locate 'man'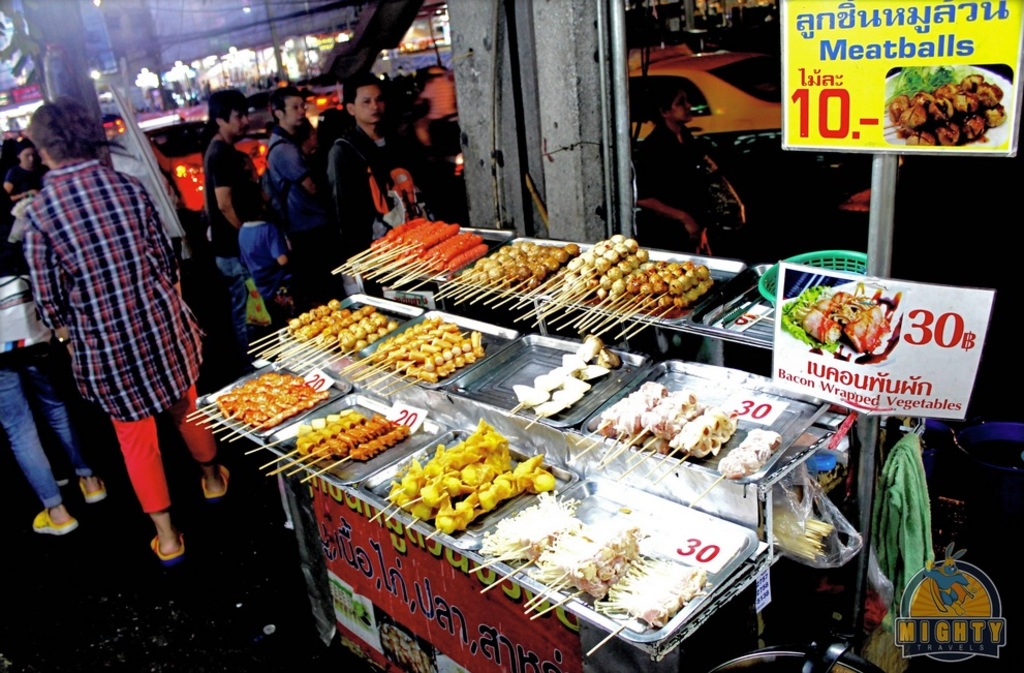
(204,89,251,337)
